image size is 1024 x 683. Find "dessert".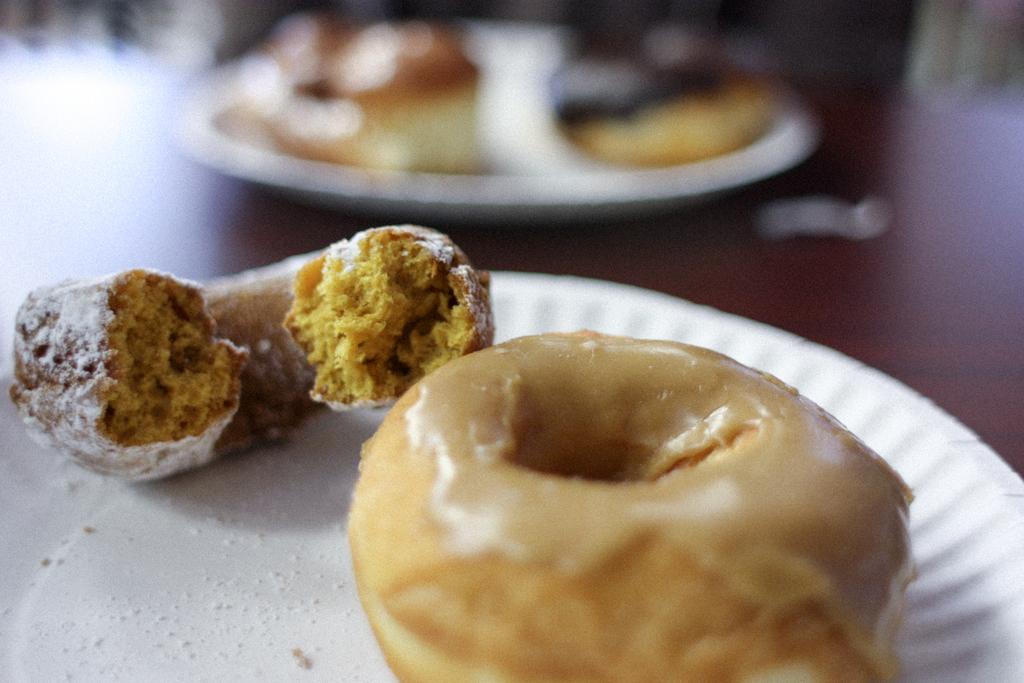
(241,15,490,183).
